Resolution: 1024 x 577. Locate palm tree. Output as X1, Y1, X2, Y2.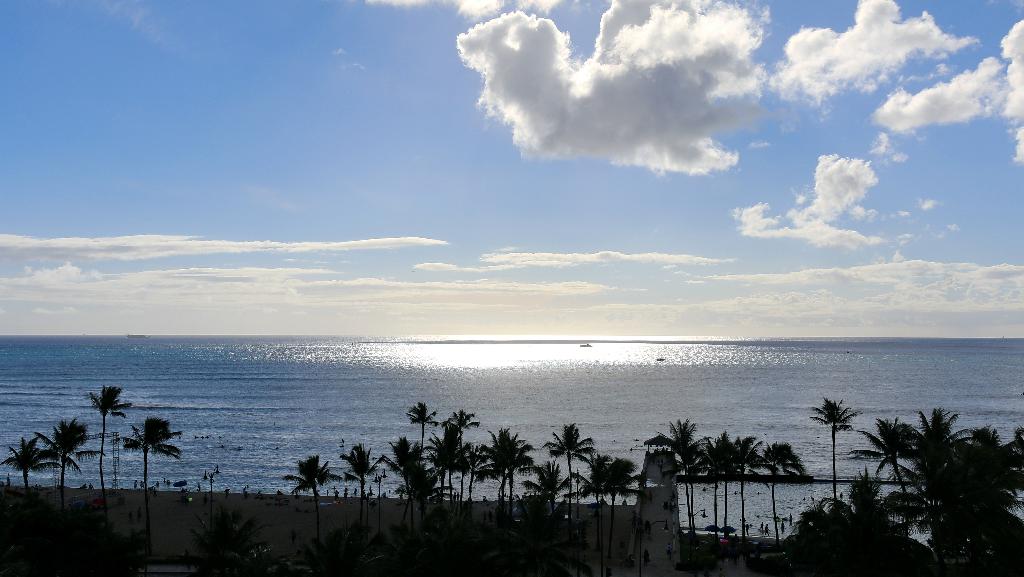
663, 419, 692, 514.
